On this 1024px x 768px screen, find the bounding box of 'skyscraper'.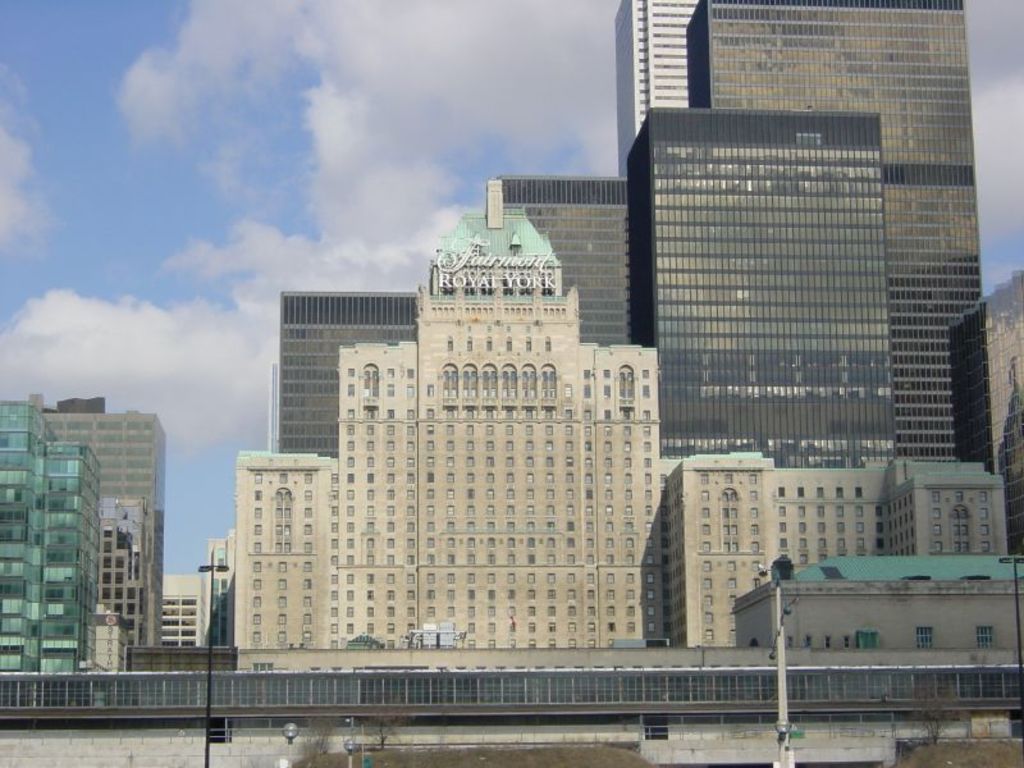
Bounding box: locate(0, 388, 100, 690).
